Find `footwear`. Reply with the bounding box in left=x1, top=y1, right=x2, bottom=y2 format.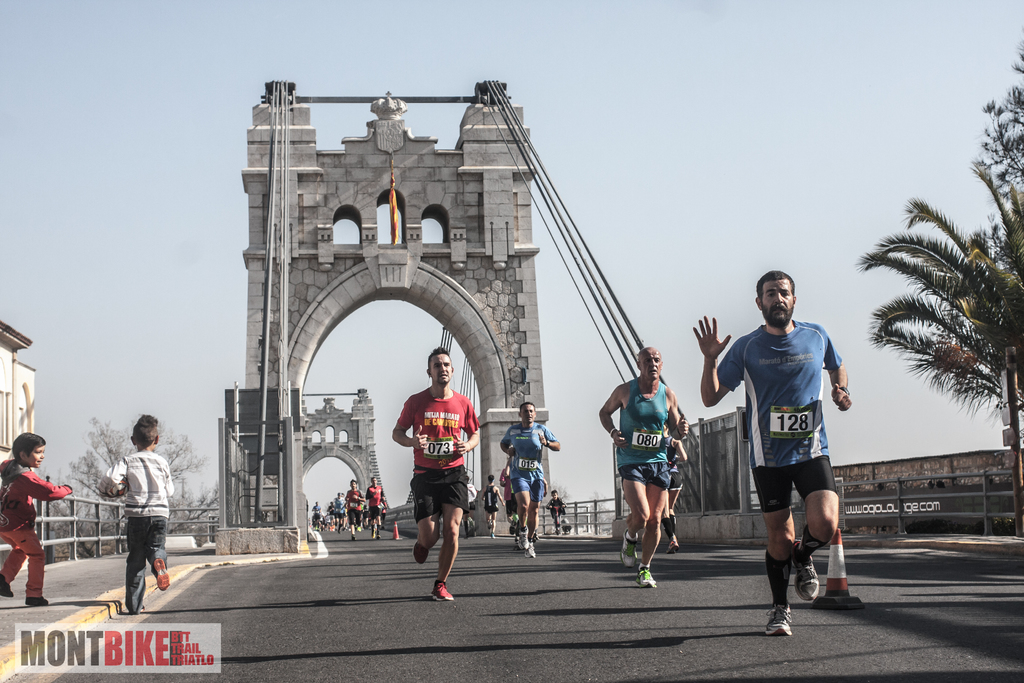
left=351, top=533, right=356, bottom=543.
